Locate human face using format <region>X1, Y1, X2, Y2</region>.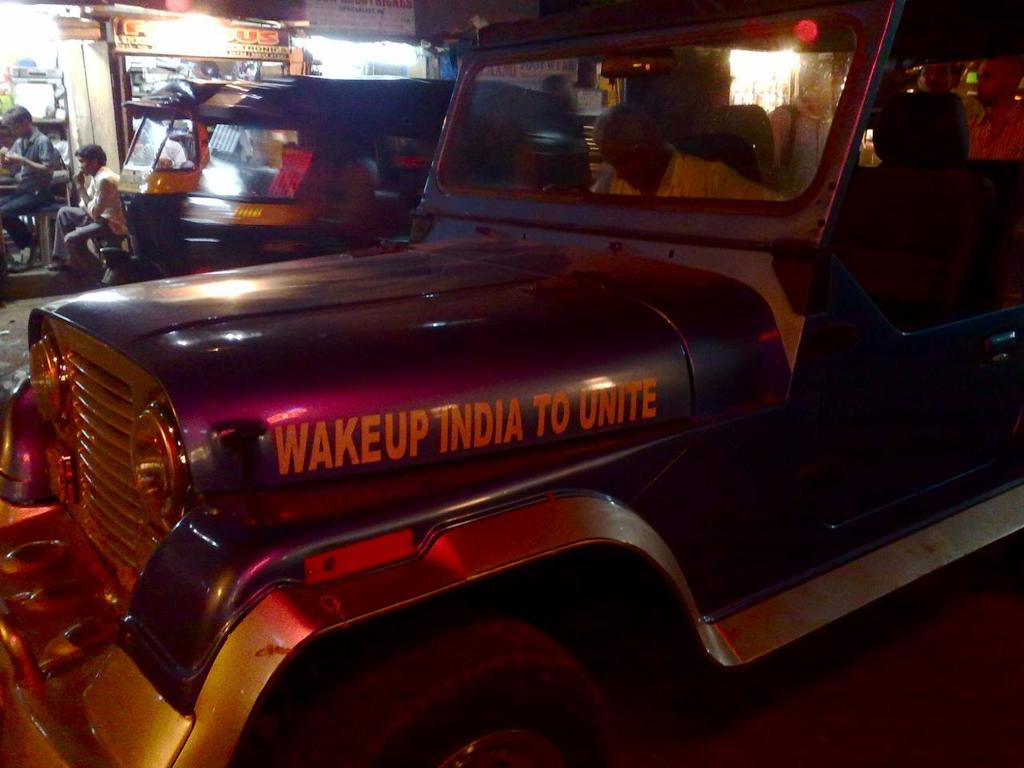
<region>813, 75, 846, 107</region>.
